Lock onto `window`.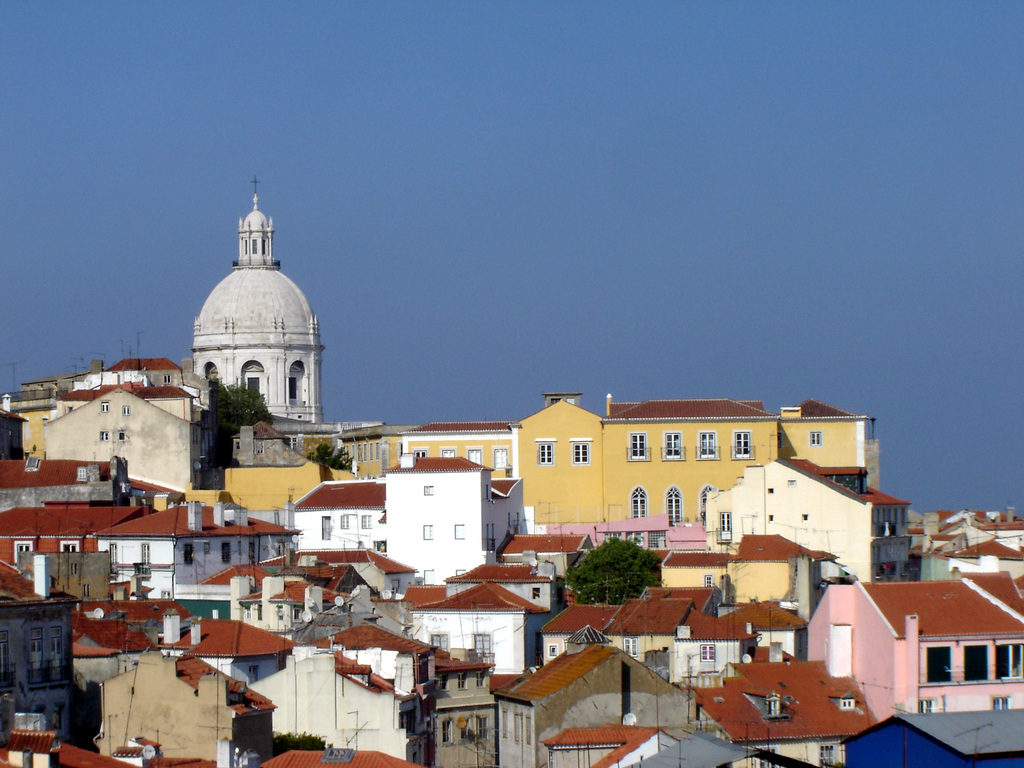
Locked: region(362, 516, 372, 524).
